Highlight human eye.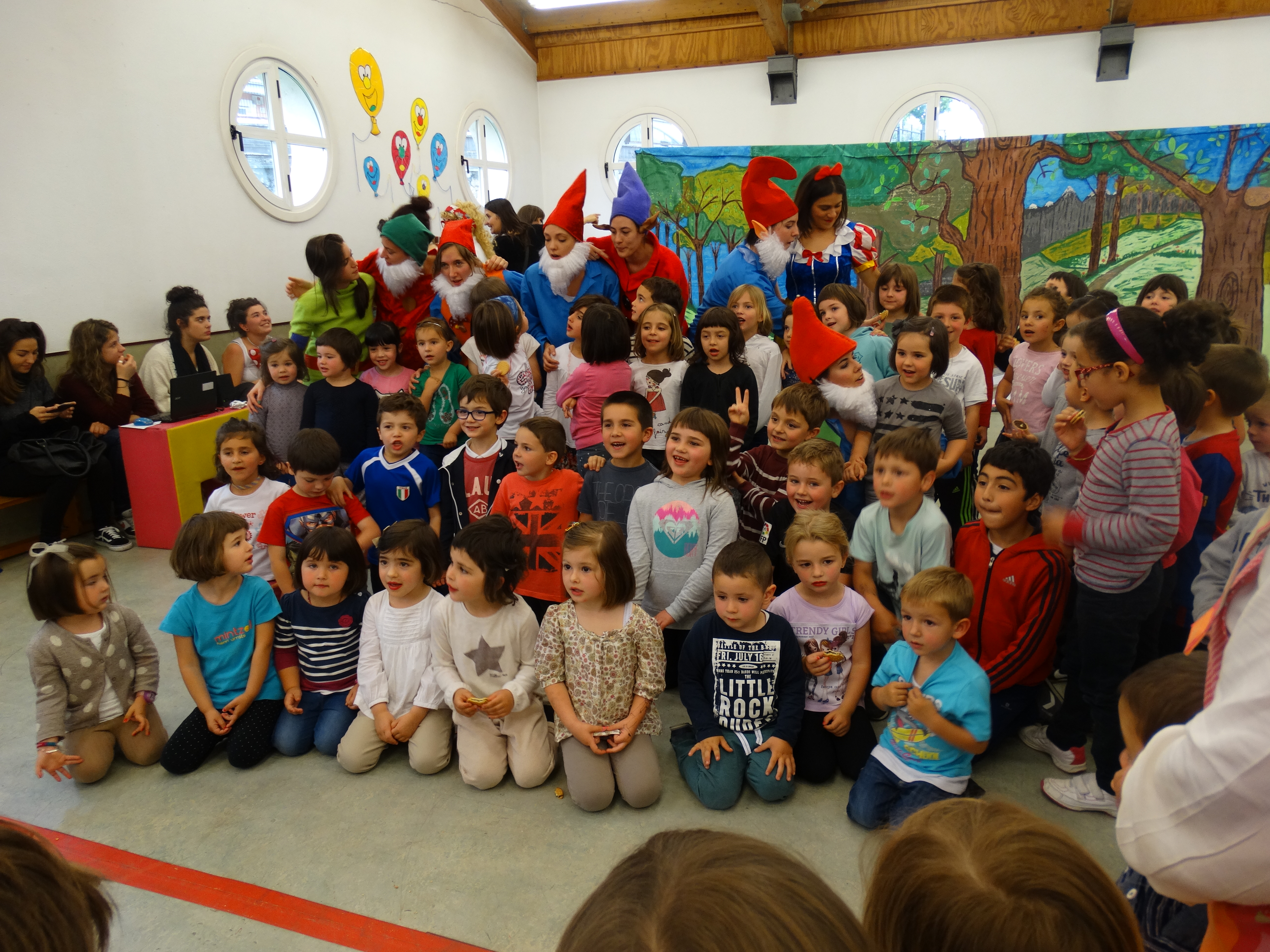
Highlighted region: 62, 77, 63, 78.
